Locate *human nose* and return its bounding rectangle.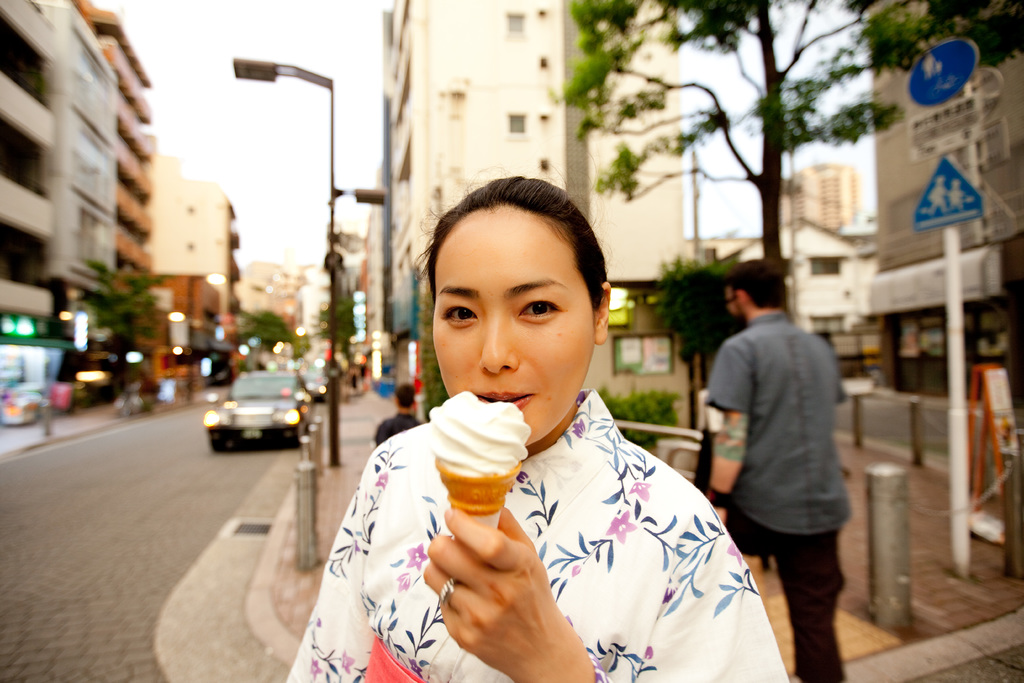
{"x1": 477, "y1": 318, "x2": 519, "y2": 375}.
